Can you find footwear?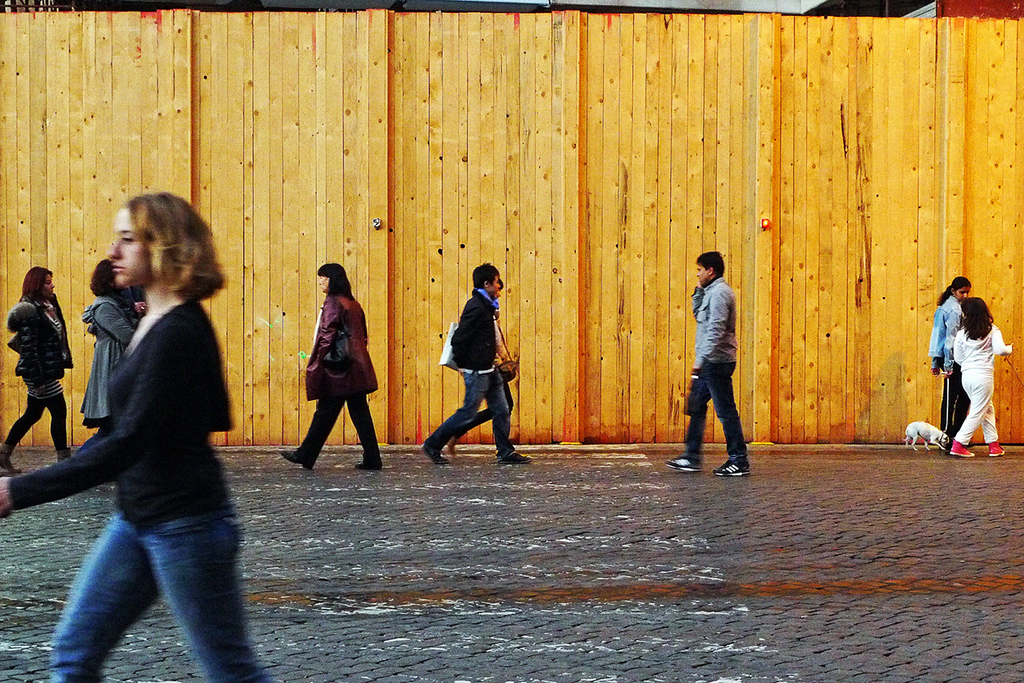
Yes, bounding box: {"x1": 353, "y1": 462, "x2": 380, "y2": 471}.
